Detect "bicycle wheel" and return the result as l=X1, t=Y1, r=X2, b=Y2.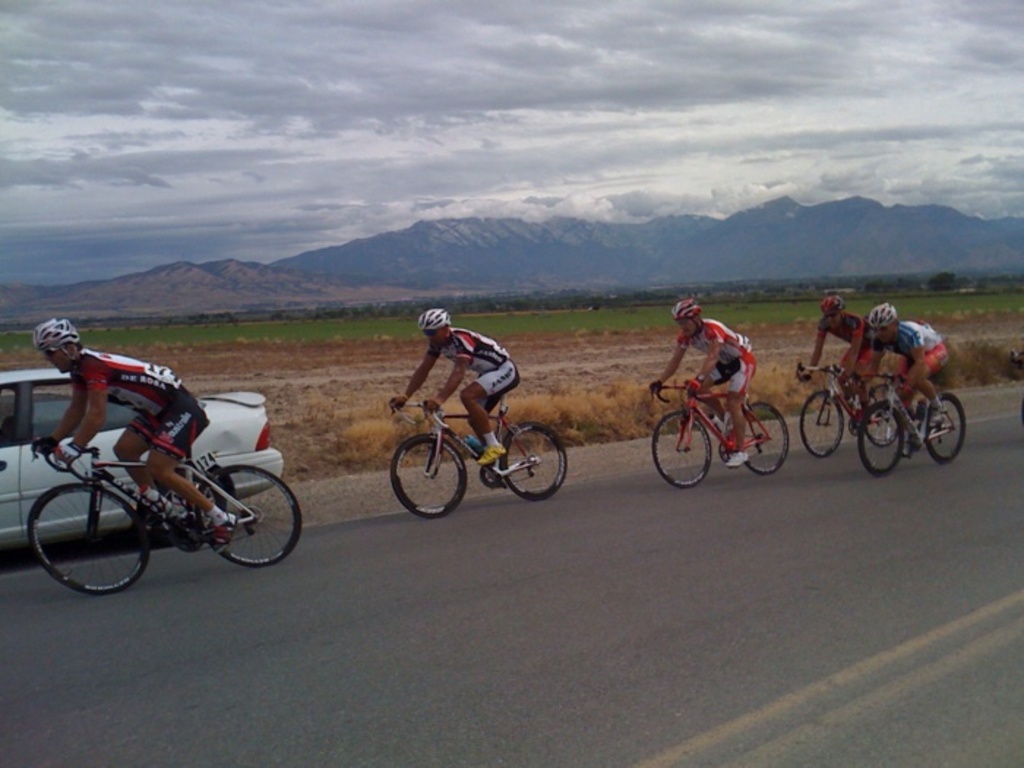
l=499, t=421, r=571, b=503.
